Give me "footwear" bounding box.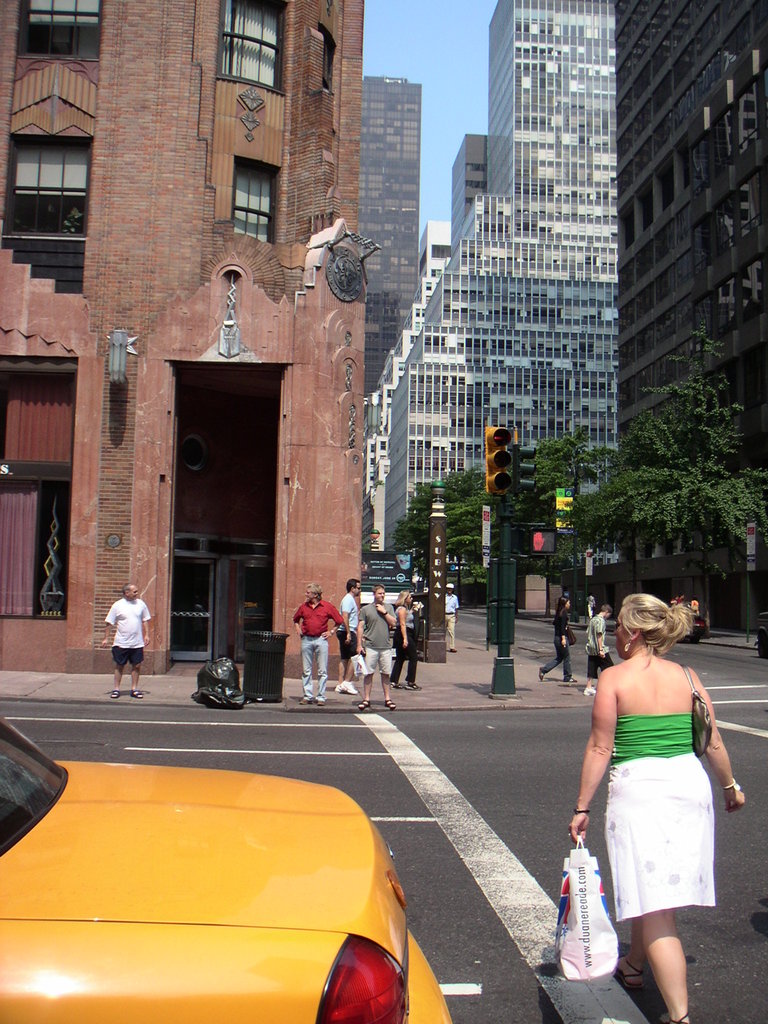
<bbox>357, 692, 371, 710</bbox>.
